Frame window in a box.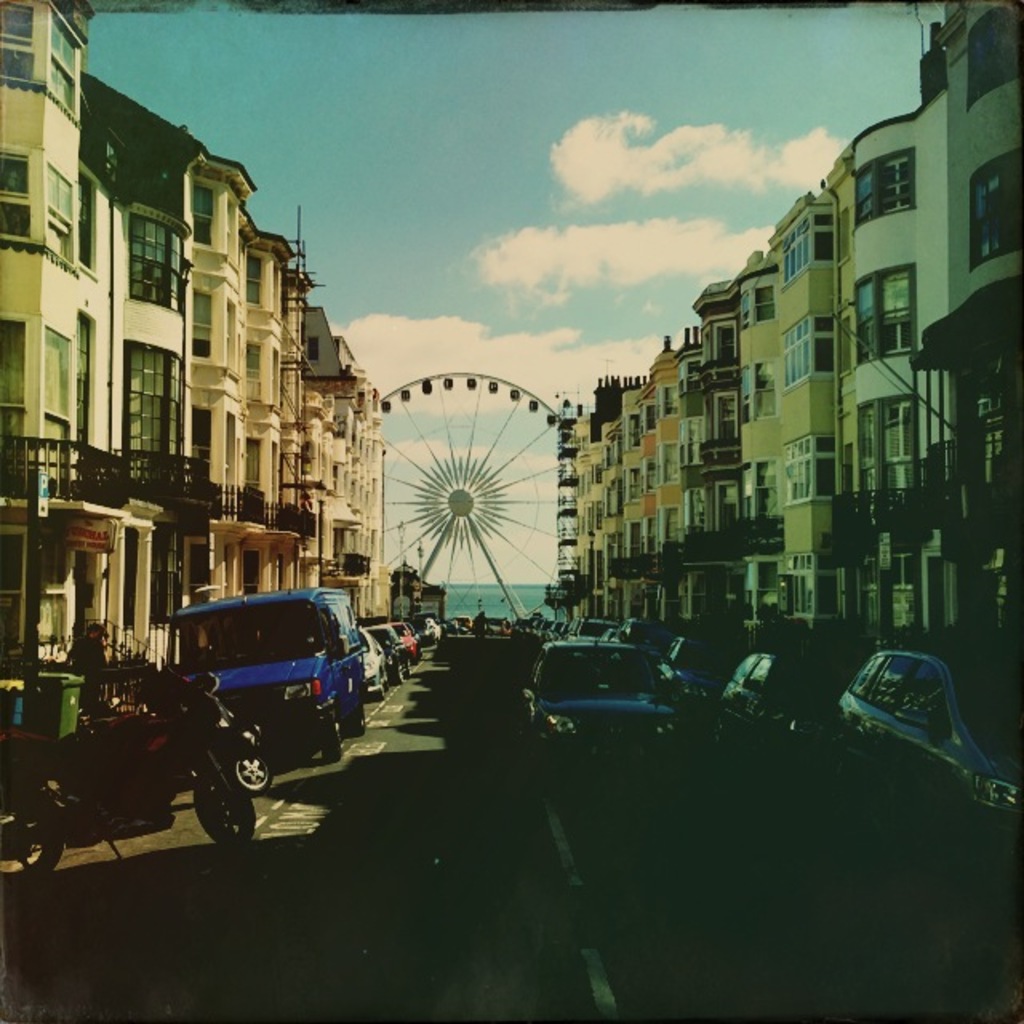
707,390,746,464.
